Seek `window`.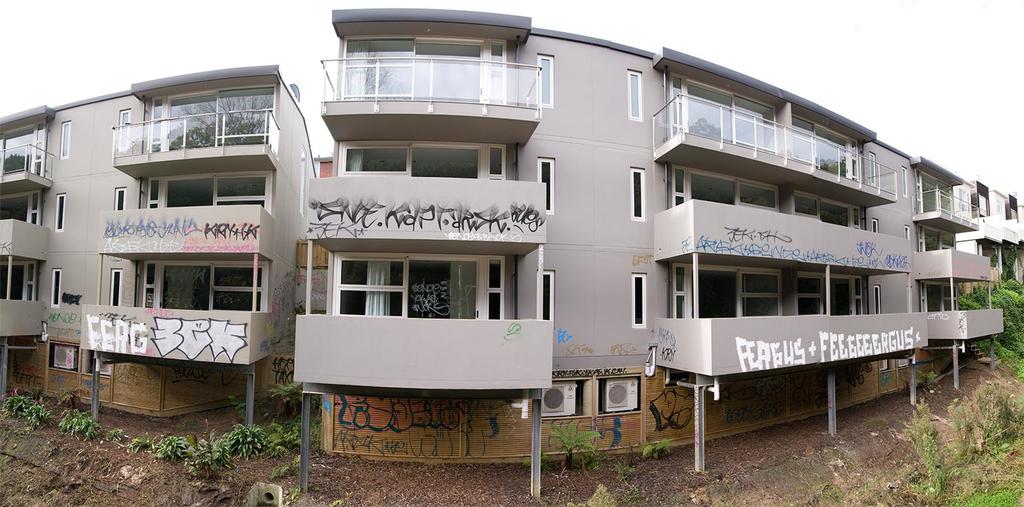
904,225,911,242.
